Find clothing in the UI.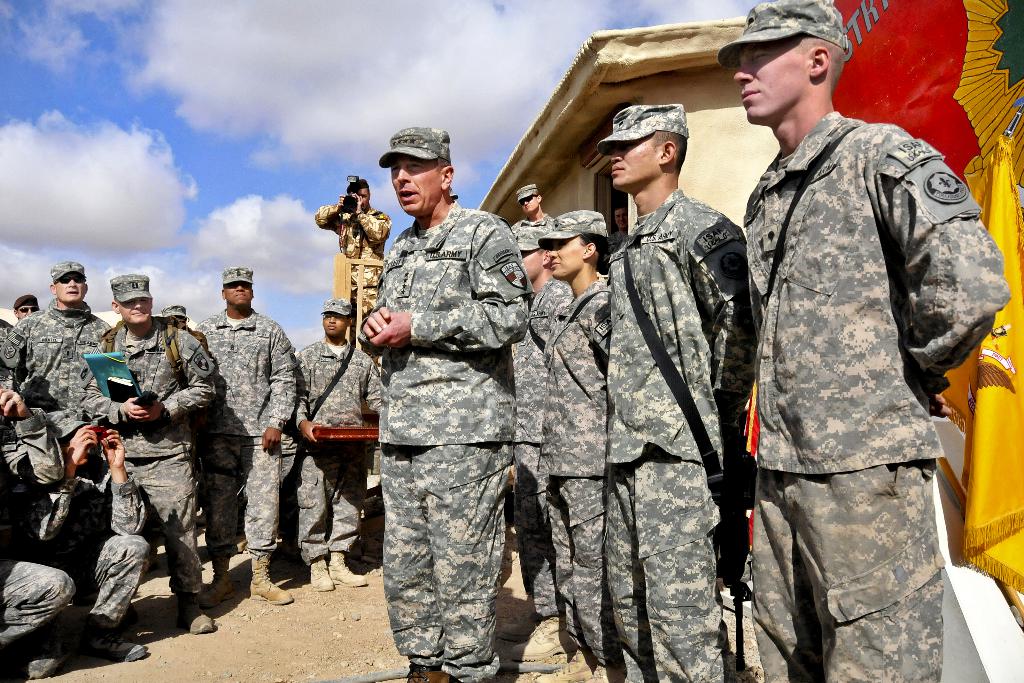
UI element at pyautogui.locateOnScreen(509, 215, 557, 236).
